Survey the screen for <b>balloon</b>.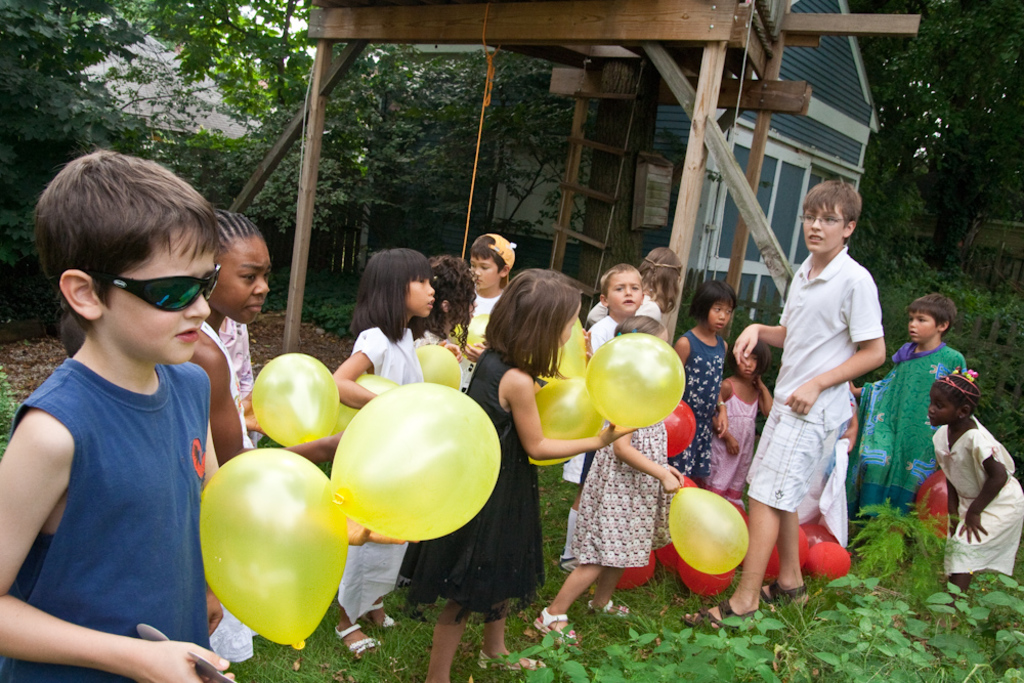
Survey found: 536,314,589,388.
